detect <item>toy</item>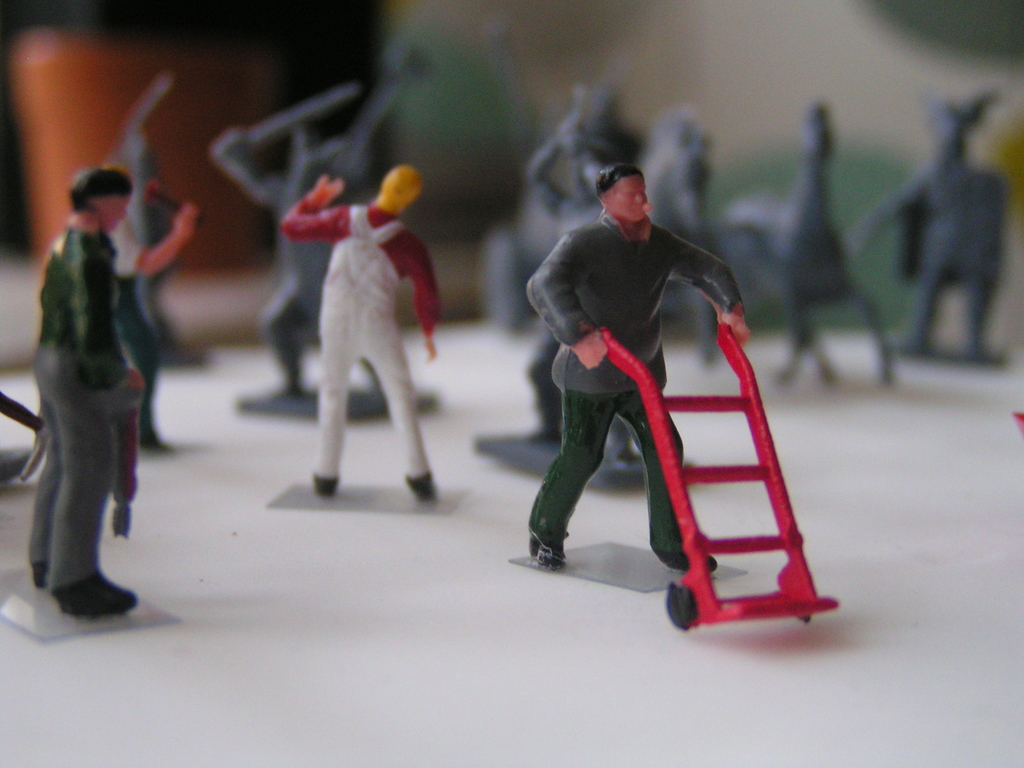
locate(494, 167, 751, 576)
